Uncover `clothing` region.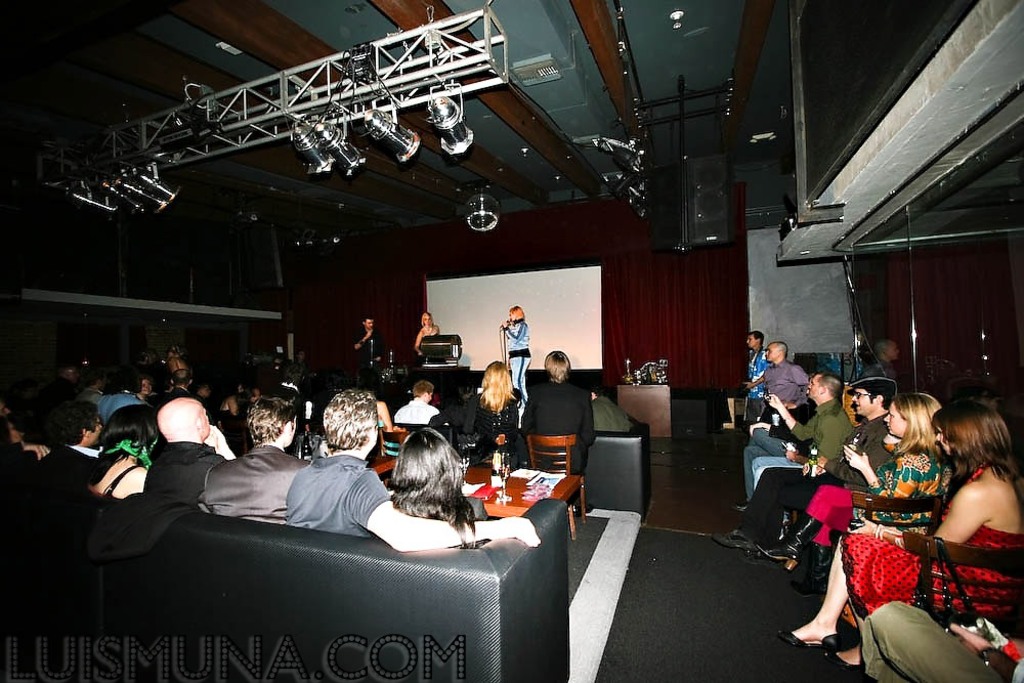
Uncovered: x1=34, y1=436, x2=112, y2=488.
